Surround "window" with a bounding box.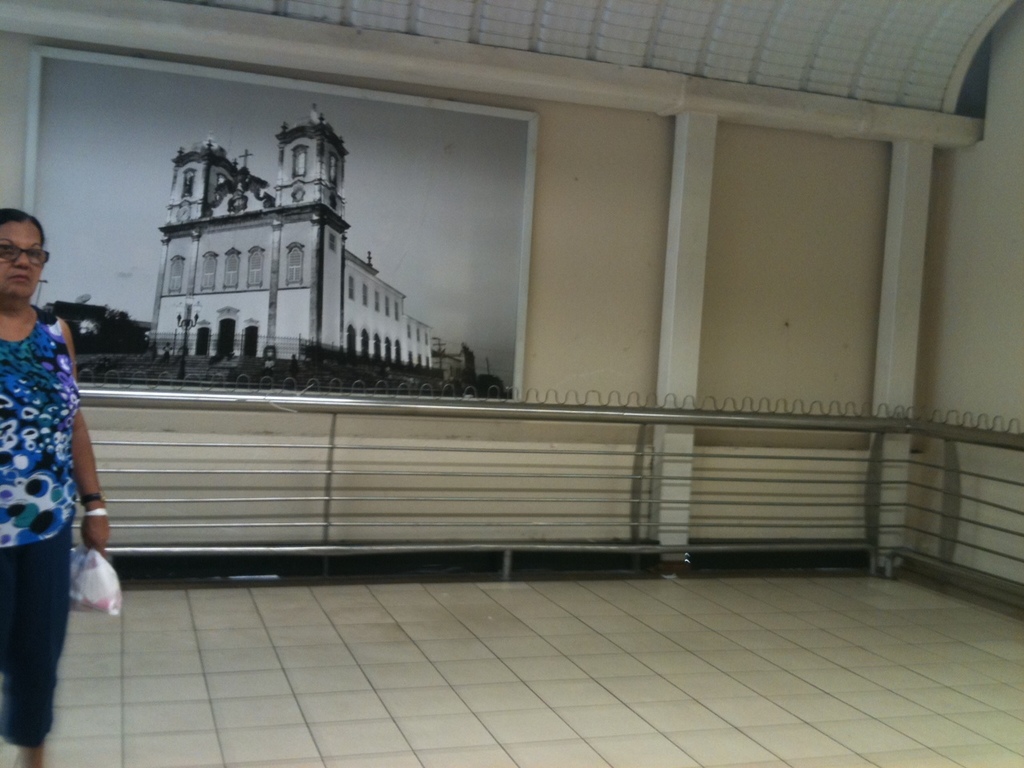
bbox(375, 291, 379, 311).
